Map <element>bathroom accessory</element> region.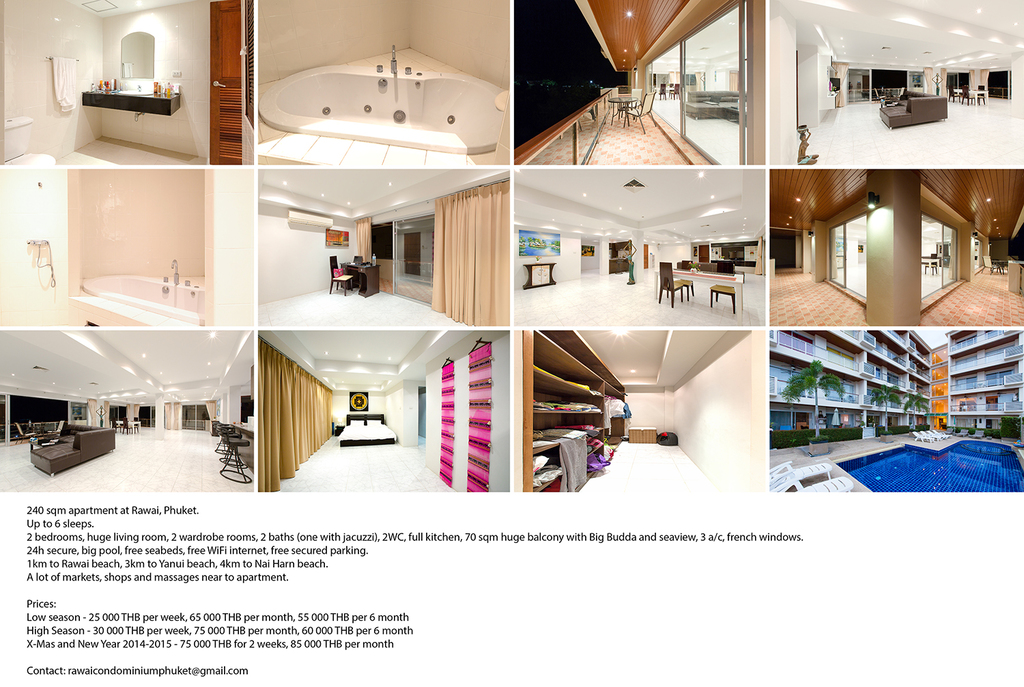
Mapped to [78,71,188,130].
